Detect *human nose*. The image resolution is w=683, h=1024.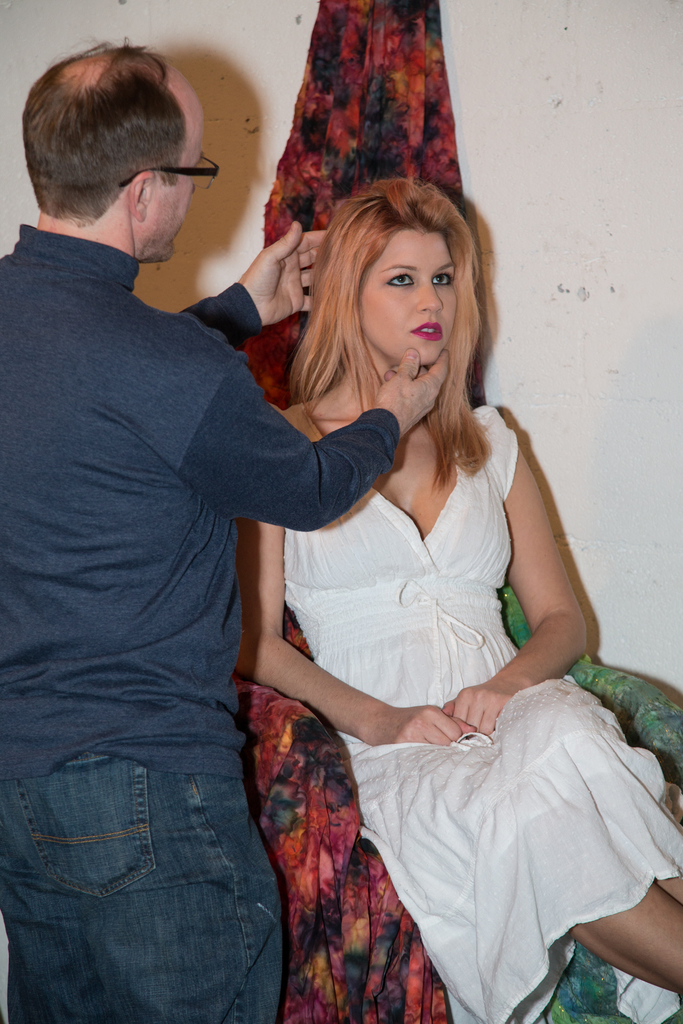
crop(416, 276, 441, 314).
